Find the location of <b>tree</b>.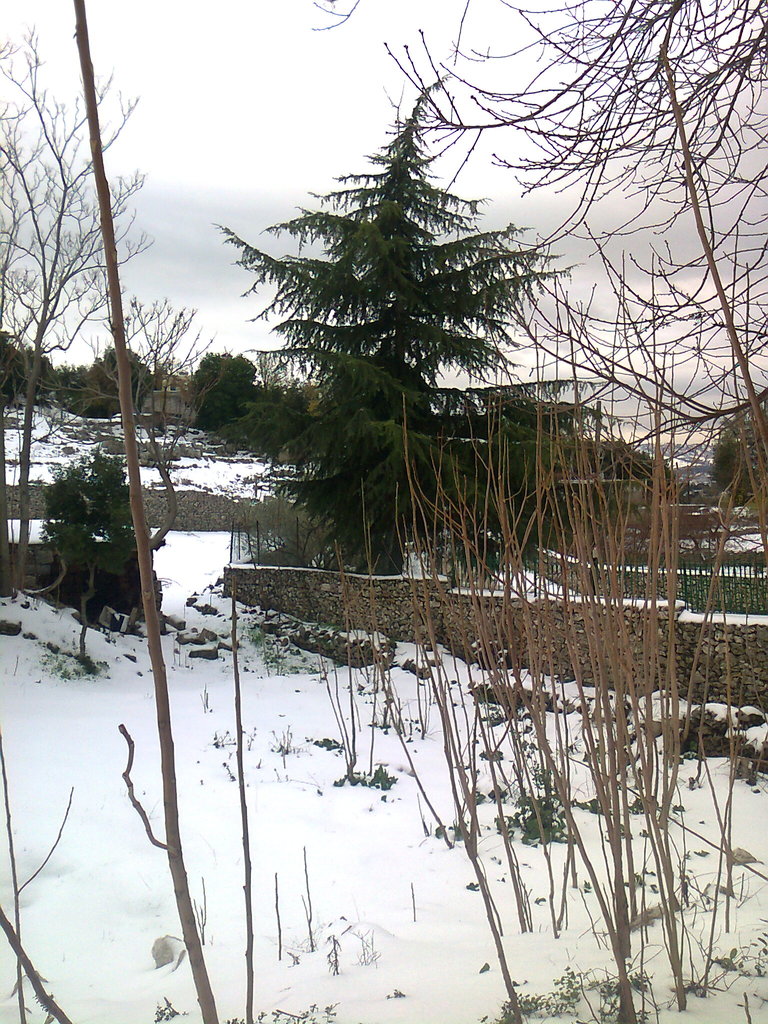
Location: detection(0, 22, 157, 614).
